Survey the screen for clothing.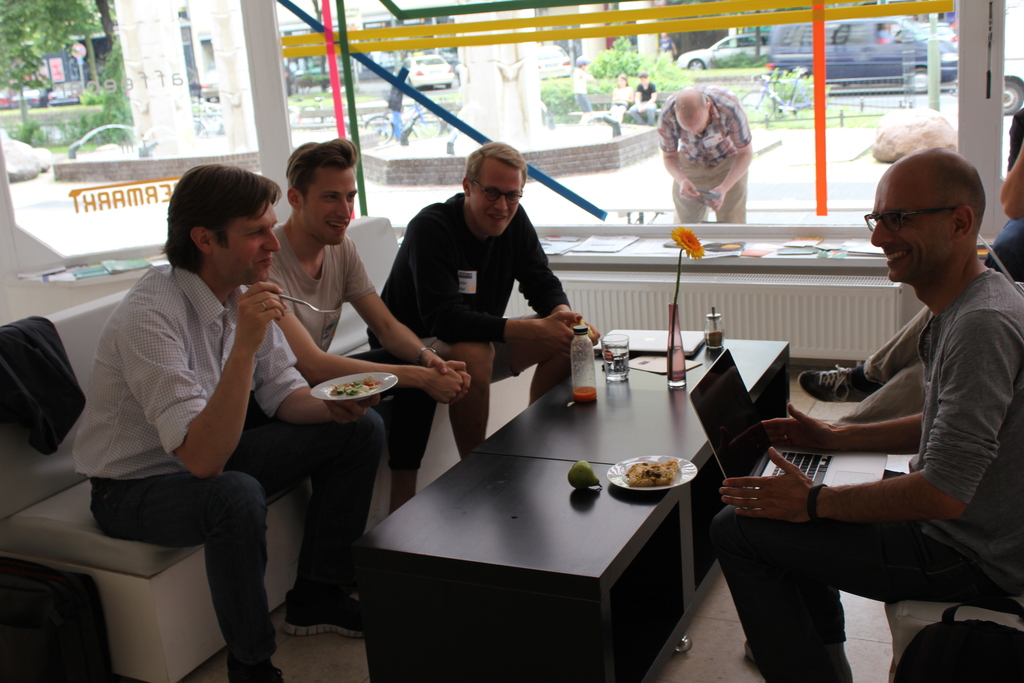
Survey found: bbox(373, 190, 574, 394).
